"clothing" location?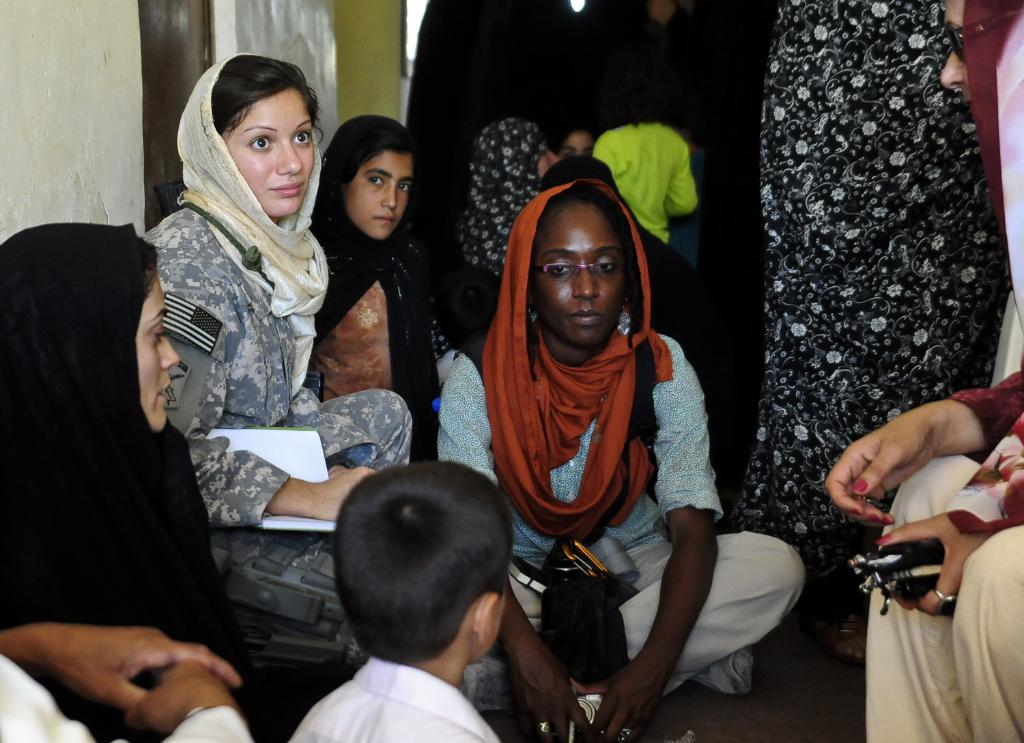
<bbox>410, 0, 579, 232</bbox>
